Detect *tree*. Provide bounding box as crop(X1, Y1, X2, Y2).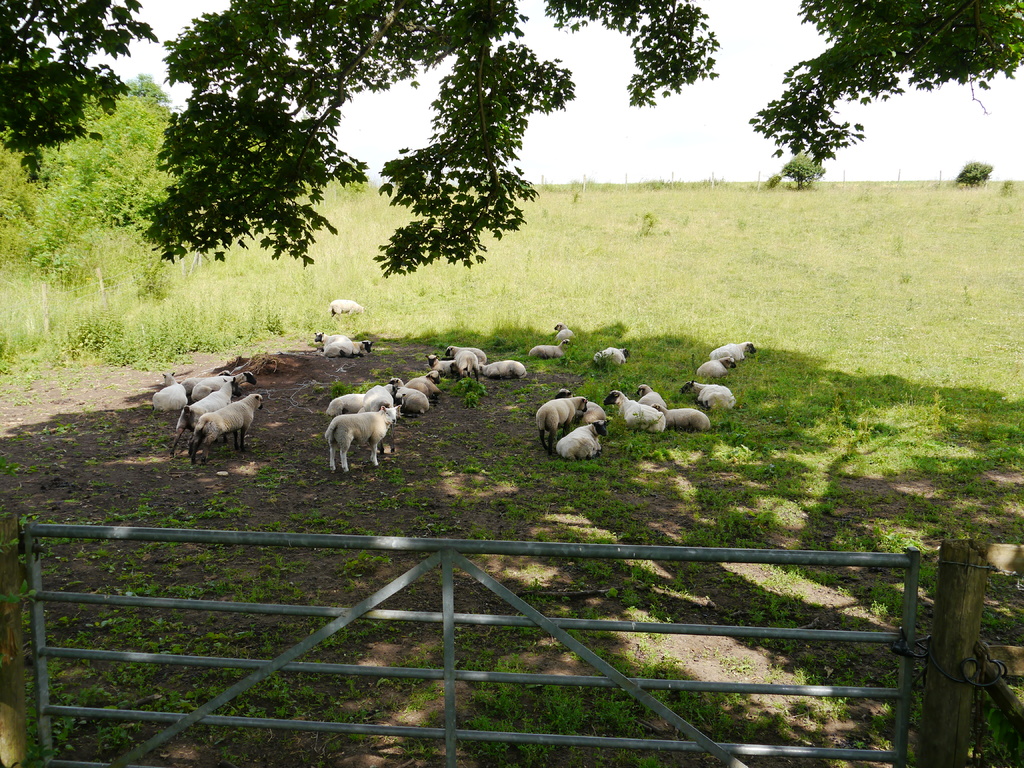
crop(0, 0, 1023, 281).
